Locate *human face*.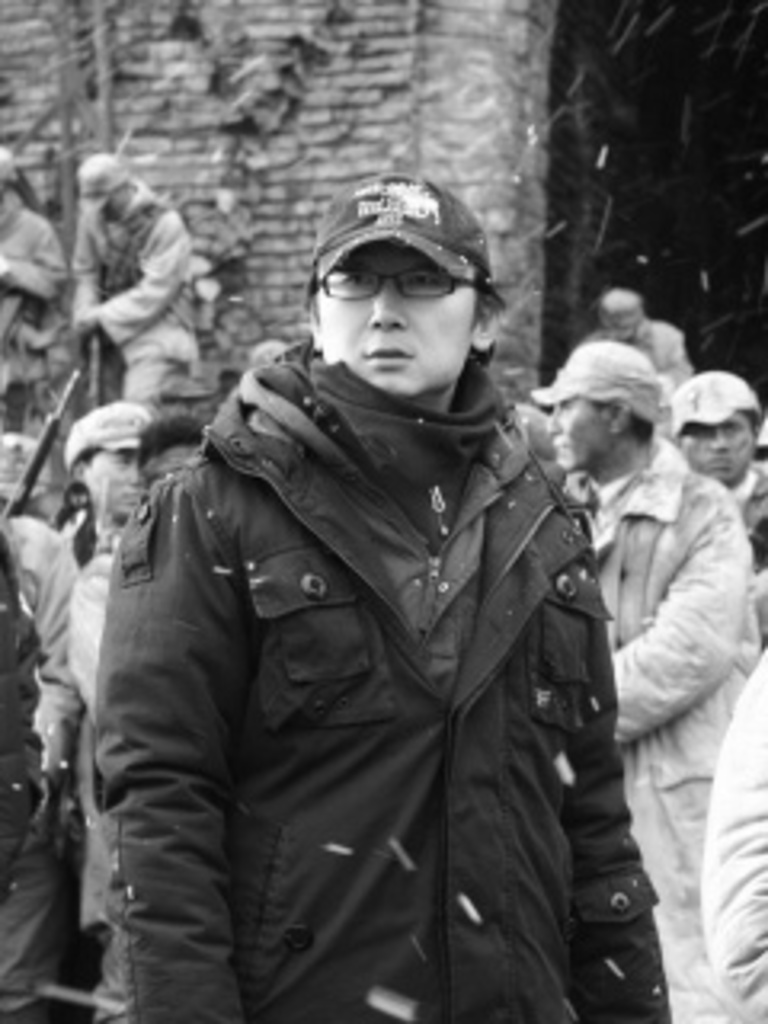
Bounding box: 310:240:474:390.
